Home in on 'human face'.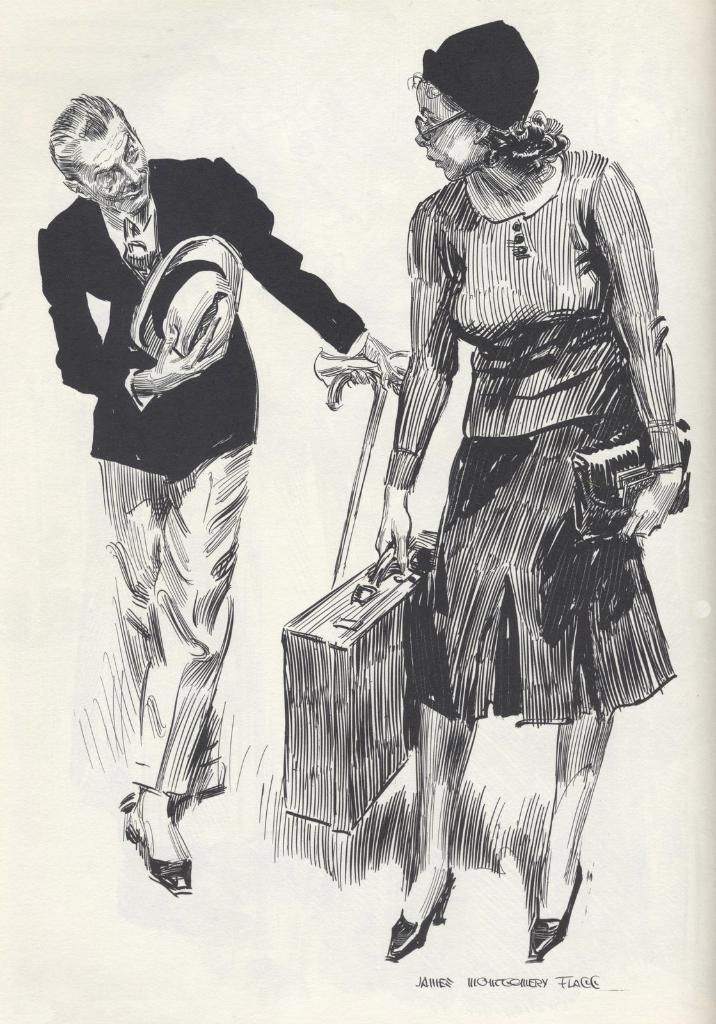
Homed in at select_region(415, 80, 485, 181).
